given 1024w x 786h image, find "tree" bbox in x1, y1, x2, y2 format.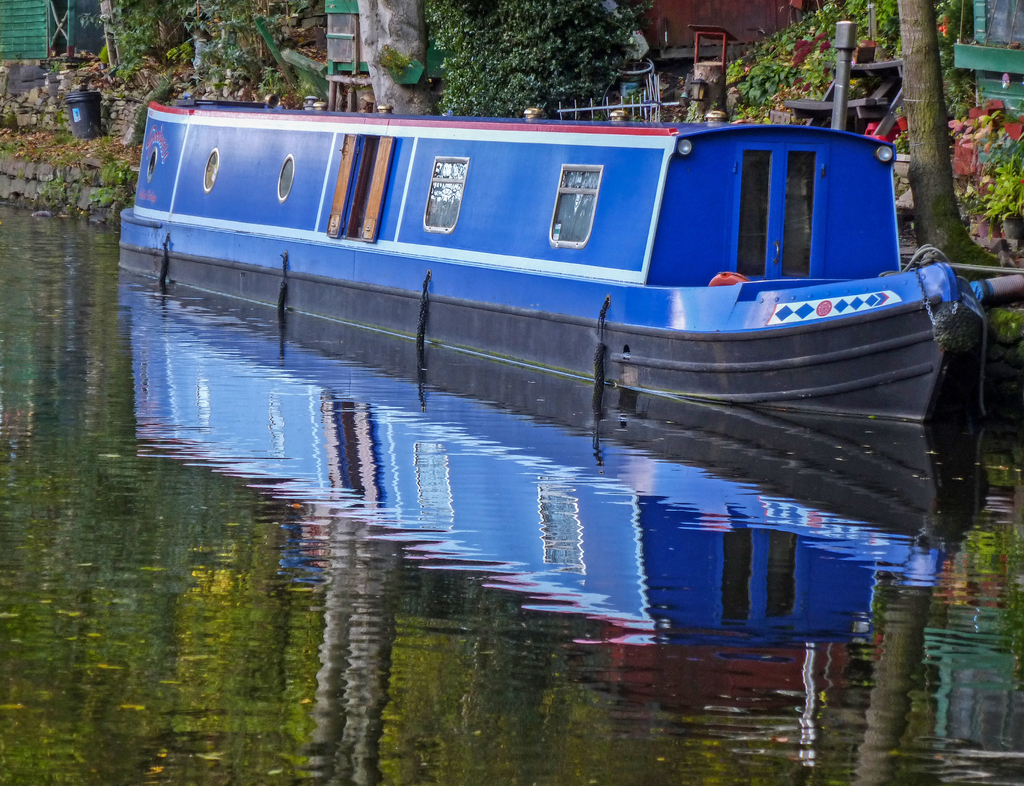
897, 0, 1000, 280.
